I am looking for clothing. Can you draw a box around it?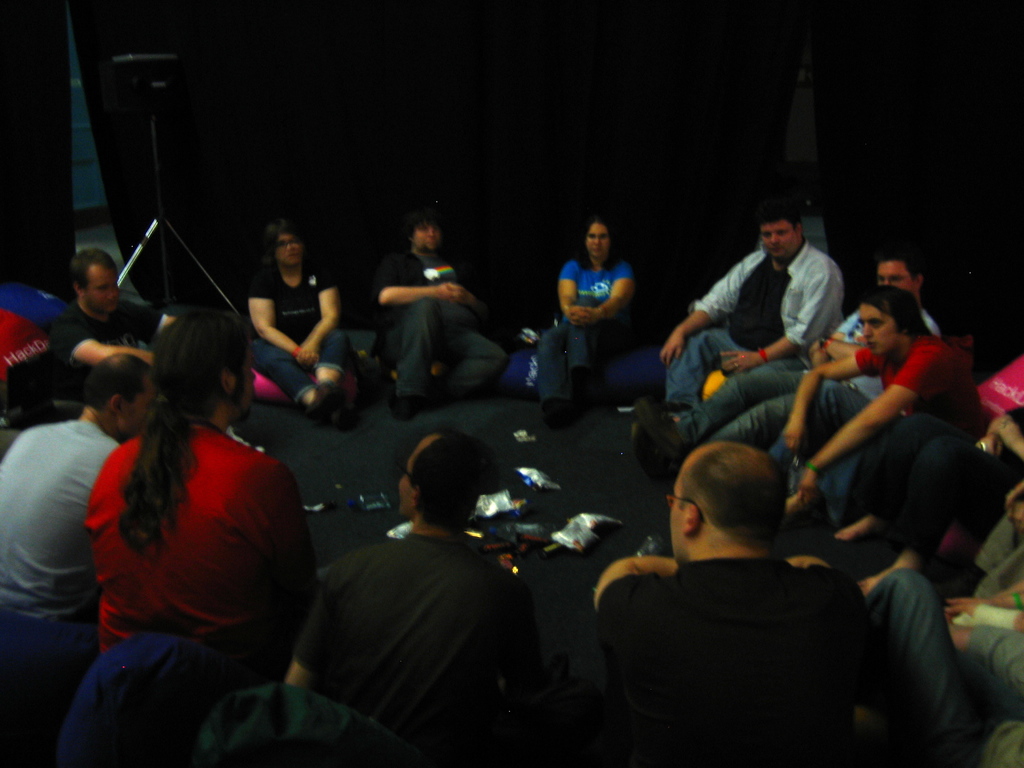
Sure, the bounding box is <bbox>0, 414, 131, 628</bbox>.
